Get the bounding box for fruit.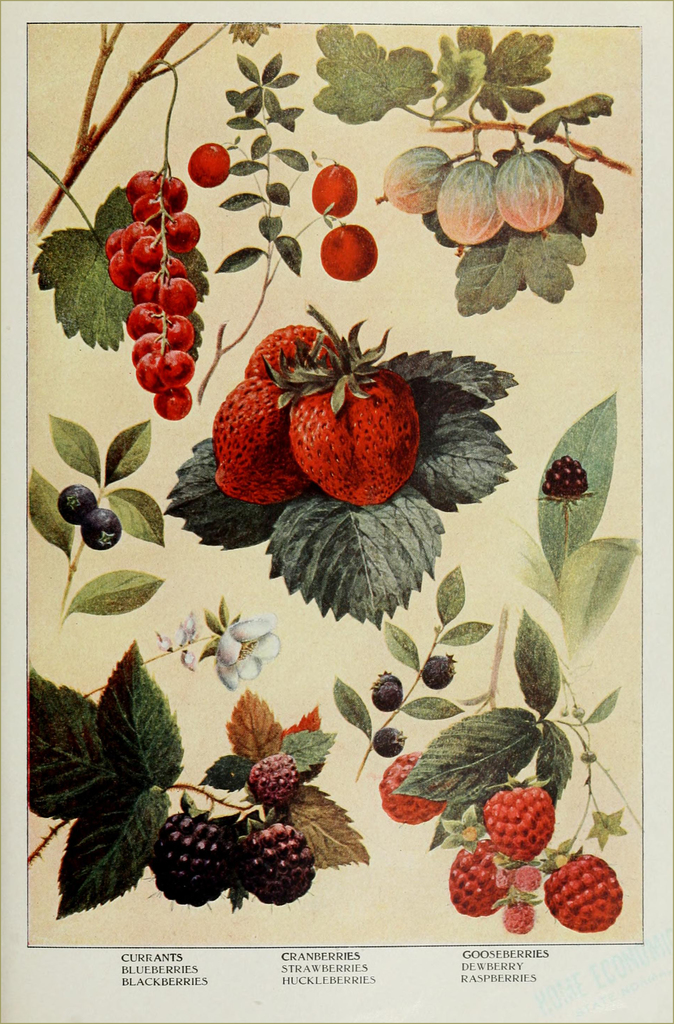
crop(379, 755, 454, 826).
